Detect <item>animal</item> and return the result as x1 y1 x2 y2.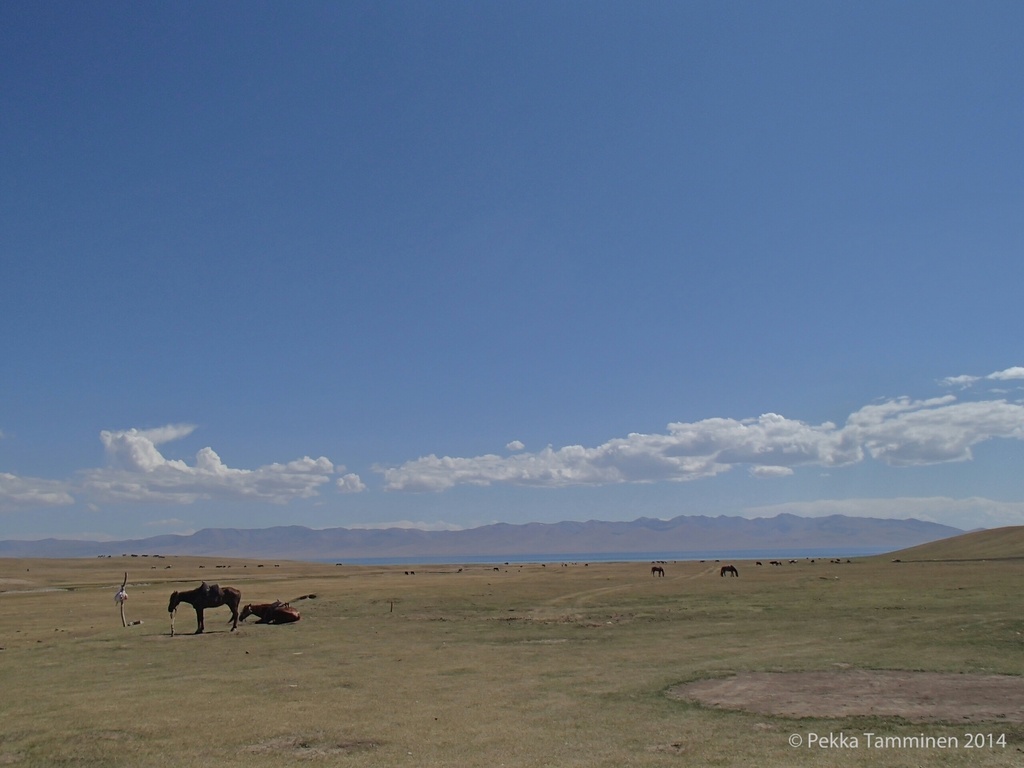
169 584 239 630.
